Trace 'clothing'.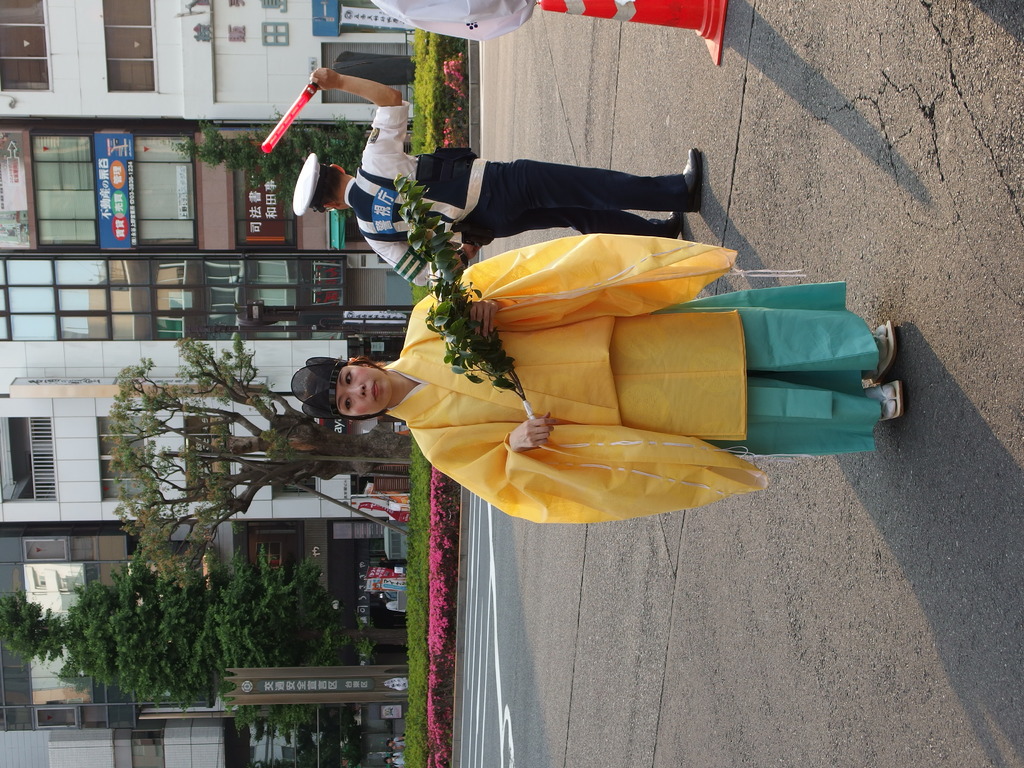
Traced to select_region(385, 232, 881, 529).
